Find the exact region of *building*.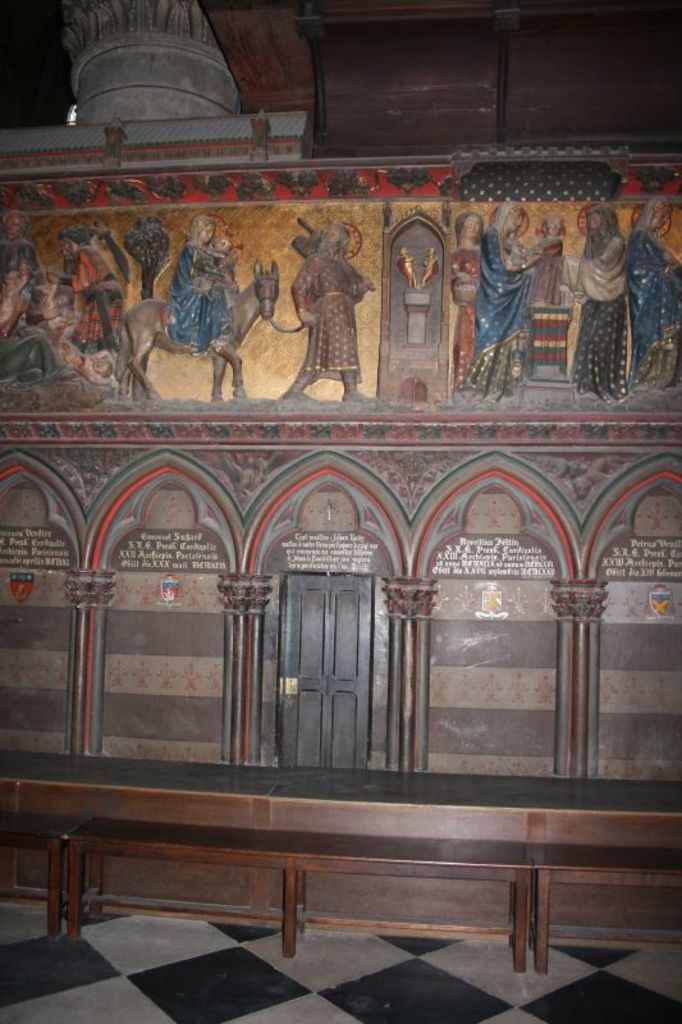
Exact region: [0, 0, 681, 1023].
